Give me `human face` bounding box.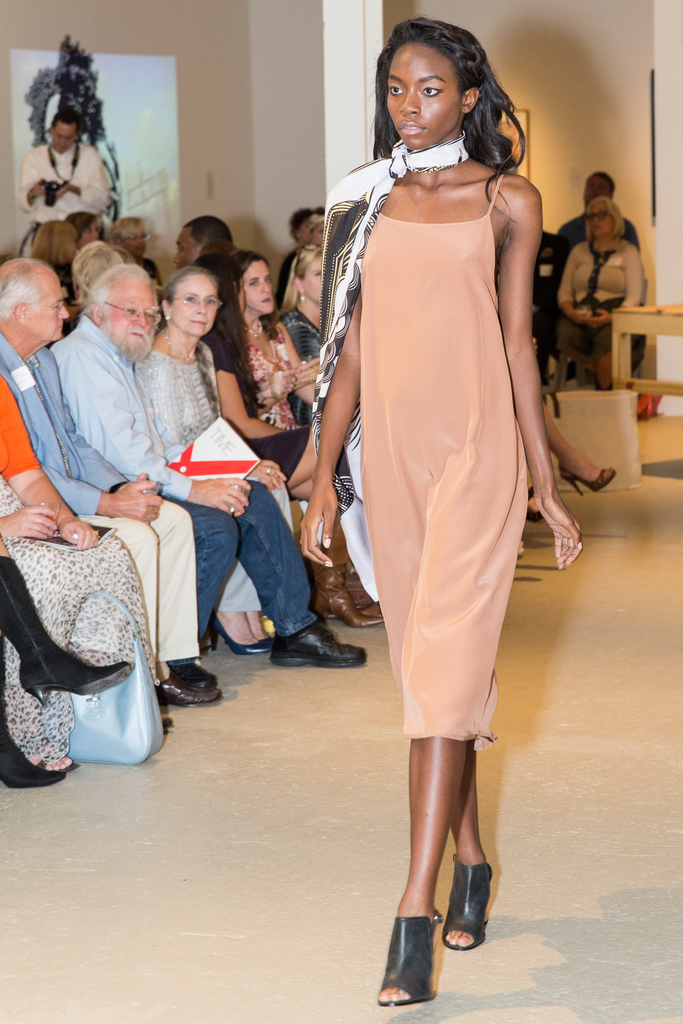
[582, 172, 605, 202].
